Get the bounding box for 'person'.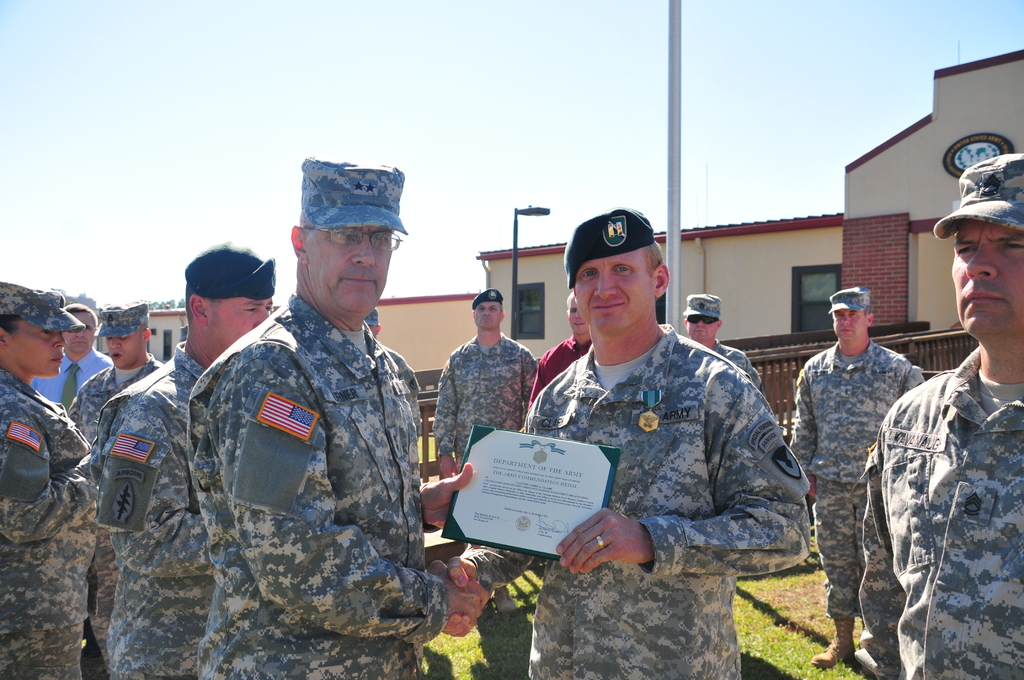
l=525, t=290, r=589, b=414.
